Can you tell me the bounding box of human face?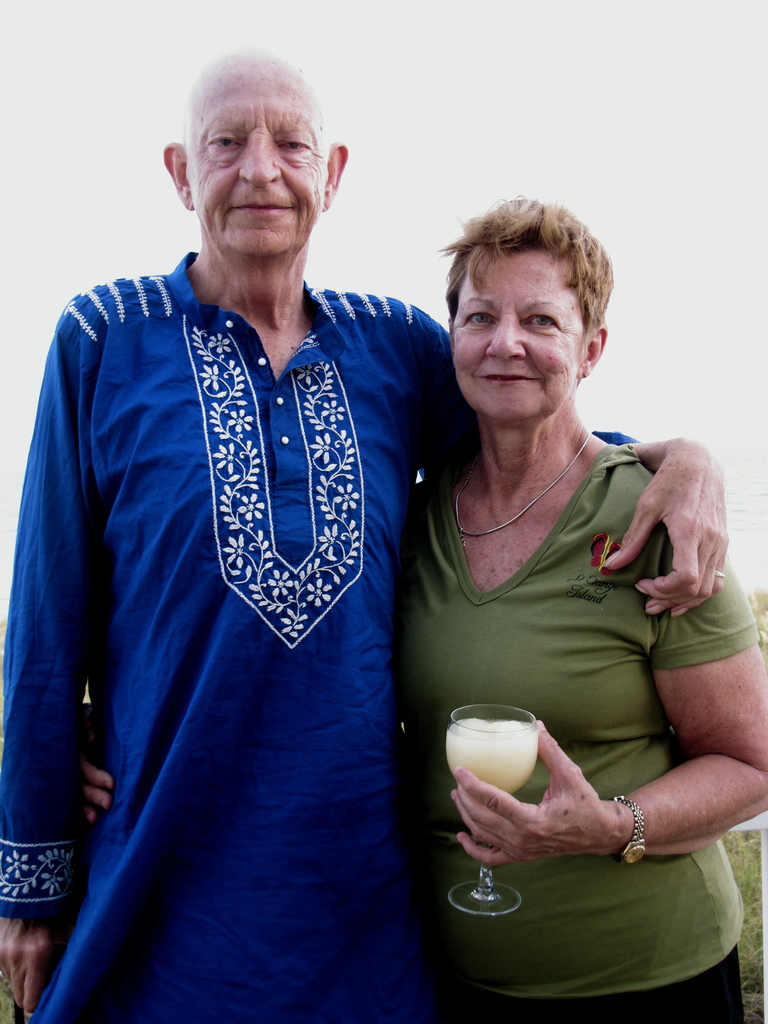
{"left": 444, "top": 239, "right": 584, "bottom": 409}.
